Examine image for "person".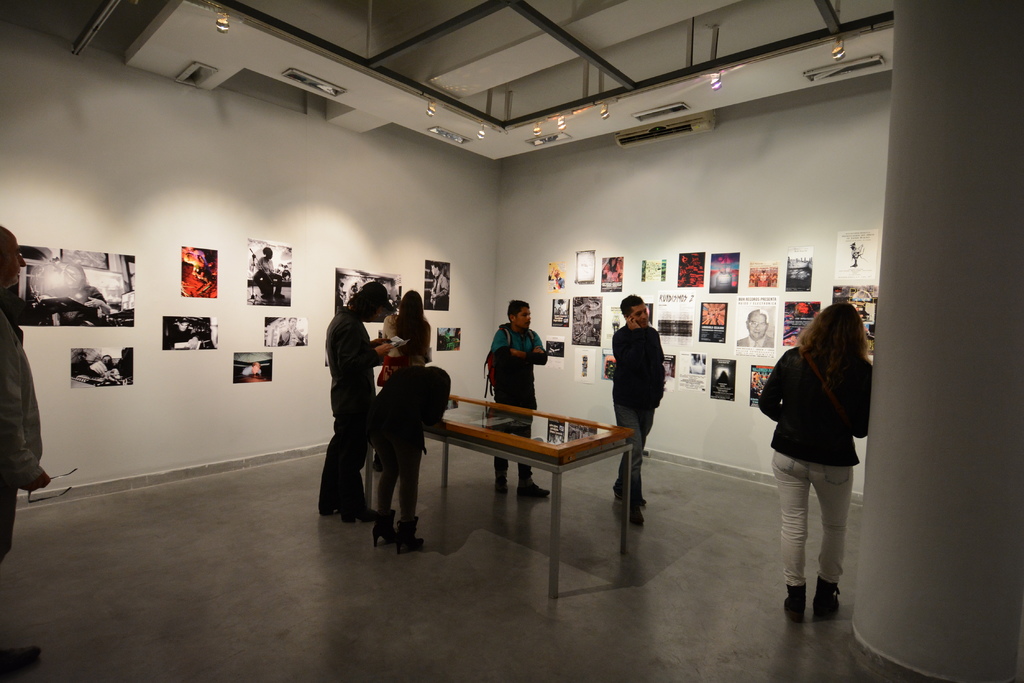
Examination result: x1=598, y1=256, x2=621, y2=294.
